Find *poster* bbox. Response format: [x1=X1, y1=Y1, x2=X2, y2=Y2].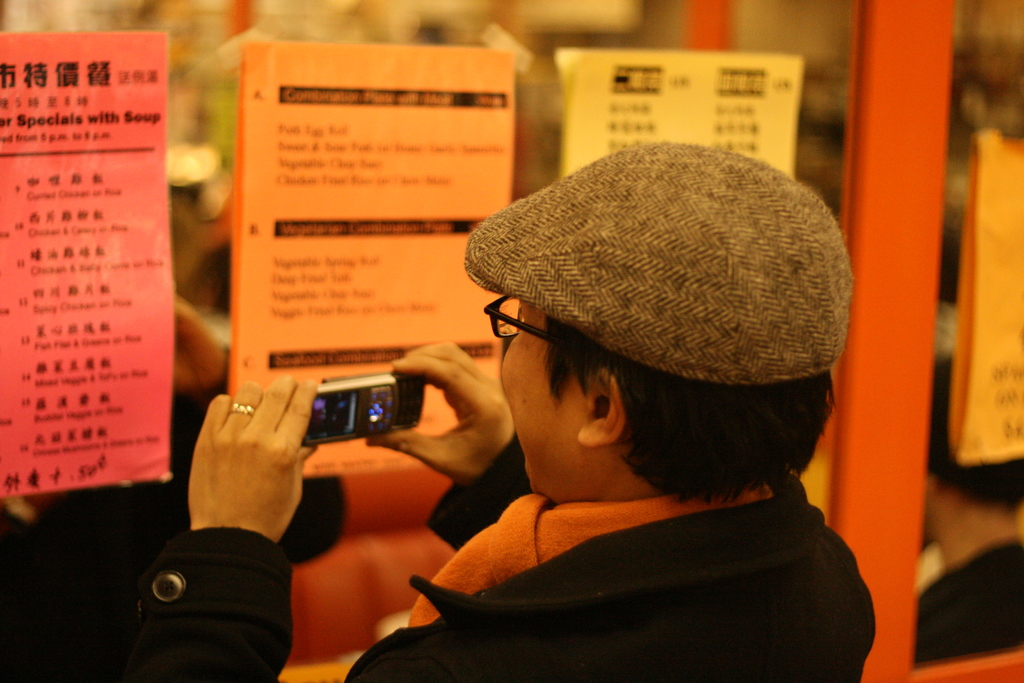
[x1=969, y1=143, x2=1023, y2=462].
